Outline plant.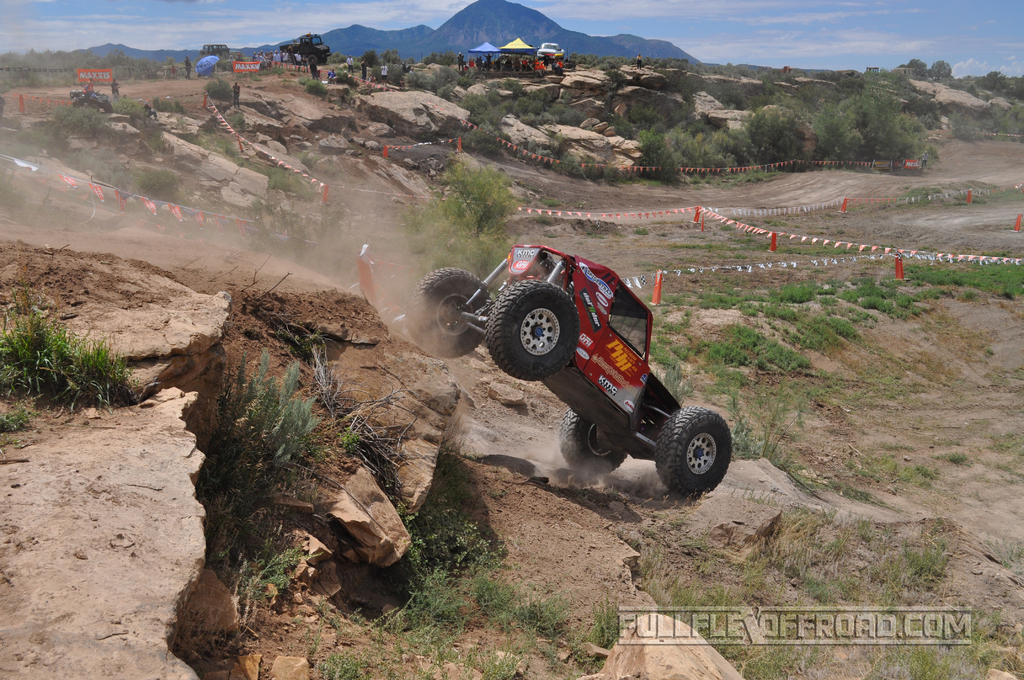
Outline: region(150, 96, 198, 118).
